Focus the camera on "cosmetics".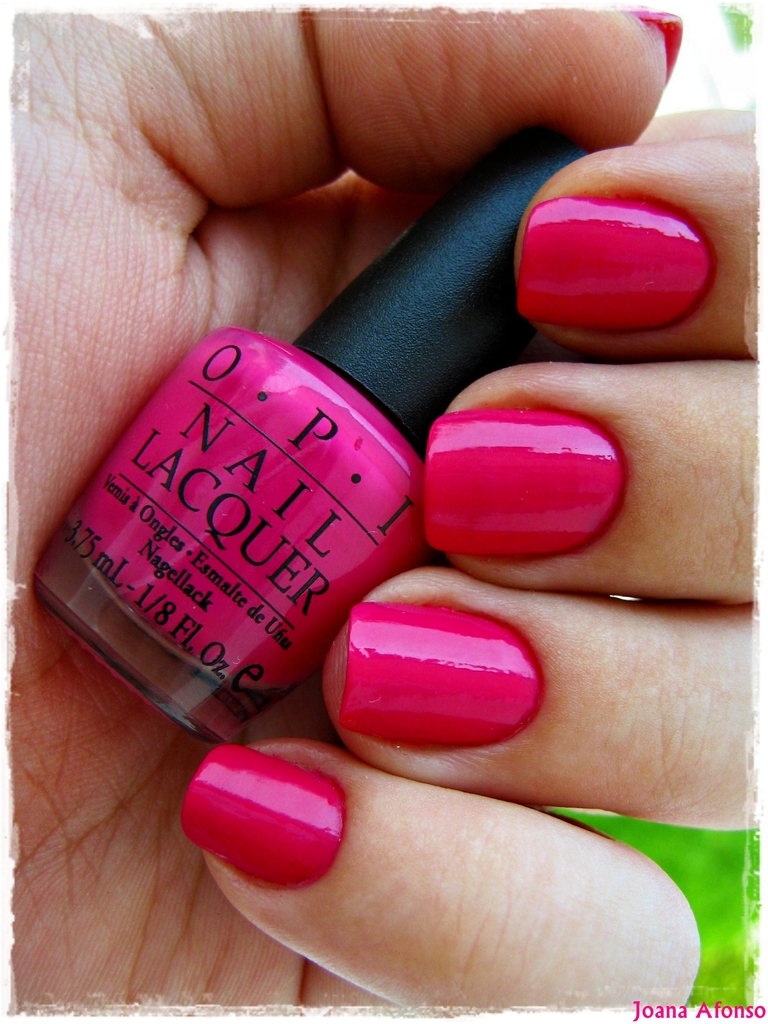
Focus region: pyautogui.locateOnScreen(31, 96, 628, 753).
